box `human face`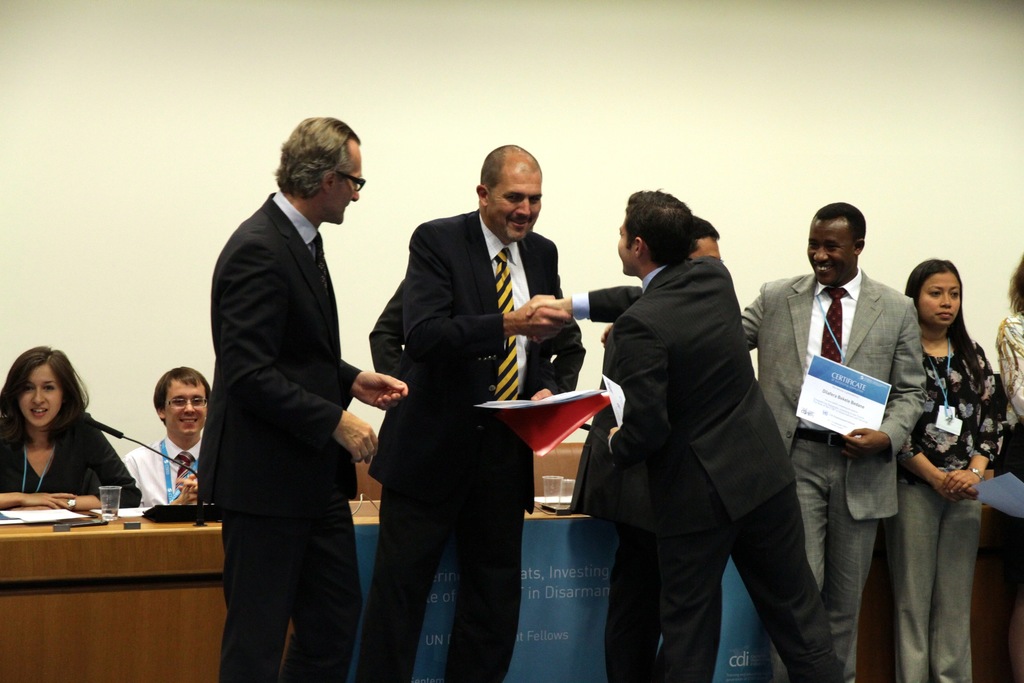
(810,223,852,286)
